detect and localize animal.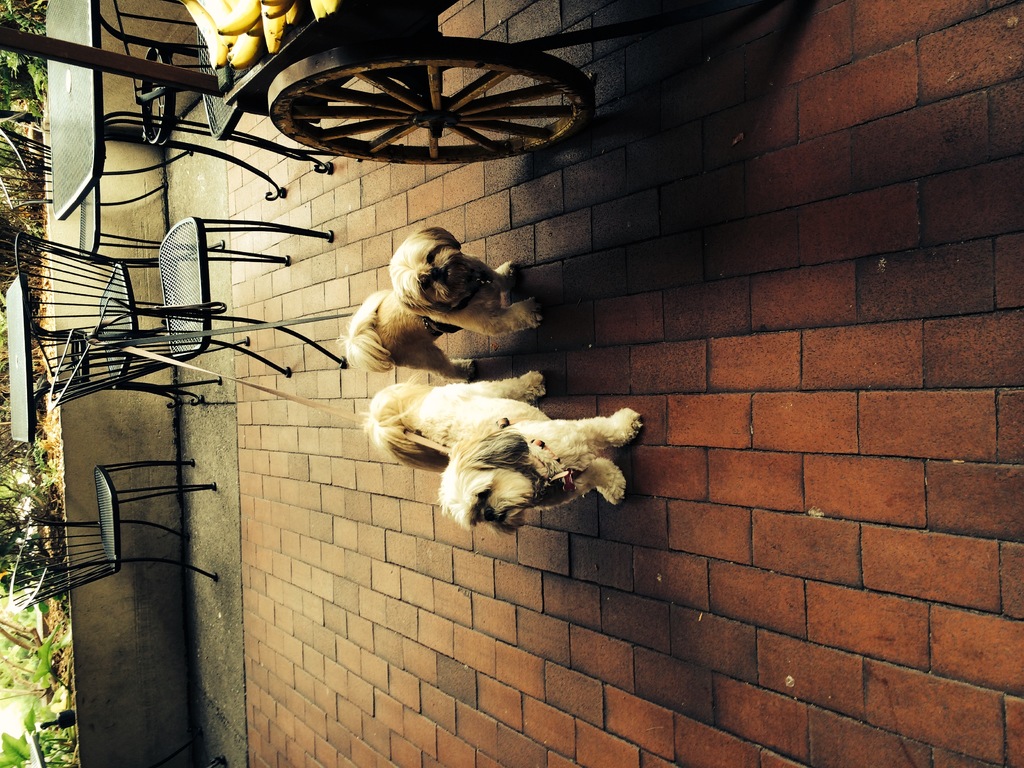
Localized at bbox=(356, 367, 643, 538).
